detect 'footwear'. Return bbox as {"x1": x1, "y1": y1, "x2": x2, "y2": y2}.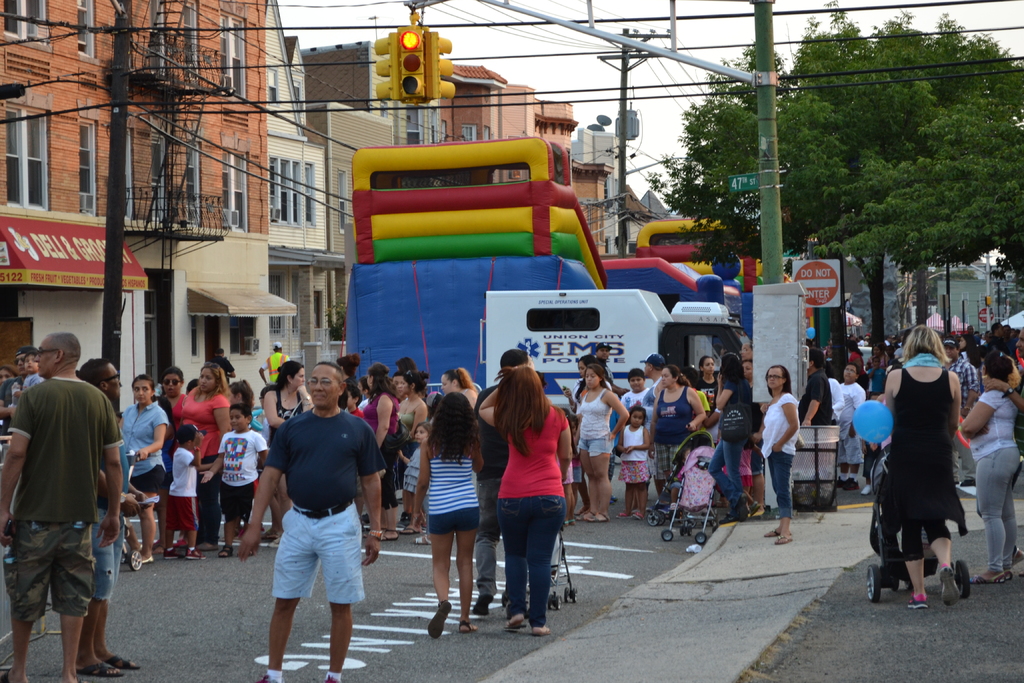
{"x1": 77, "y1": 662, "x2": 122, "y2": 677}.
